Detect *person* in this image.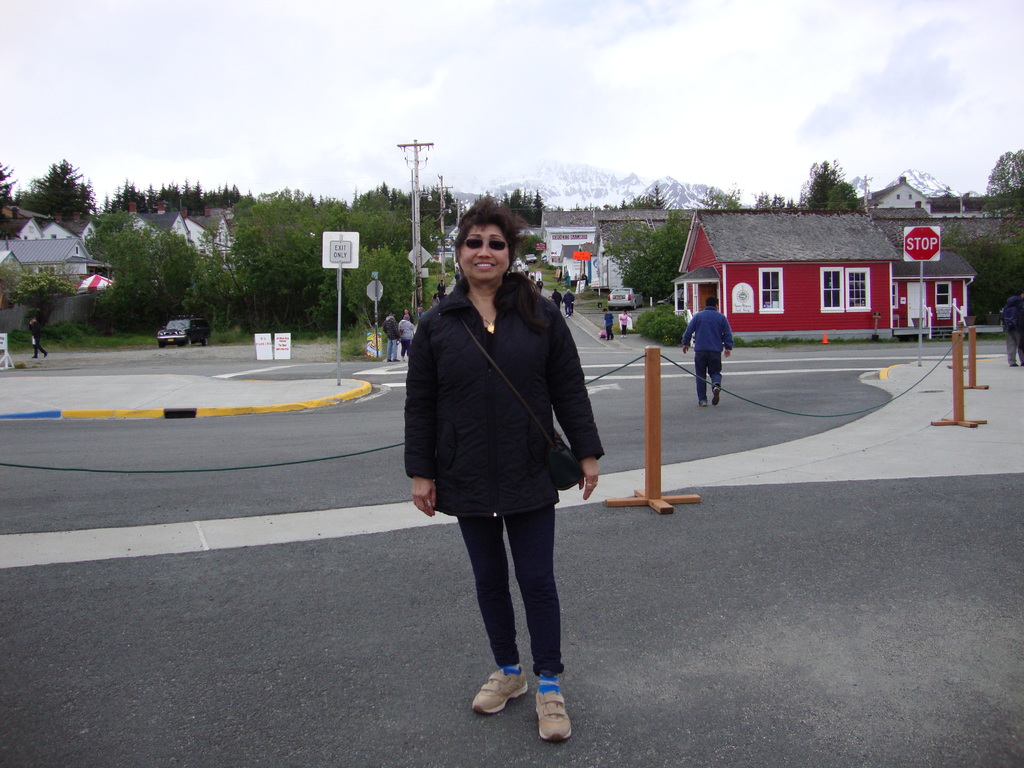
Detection: (534,280,545,291).
